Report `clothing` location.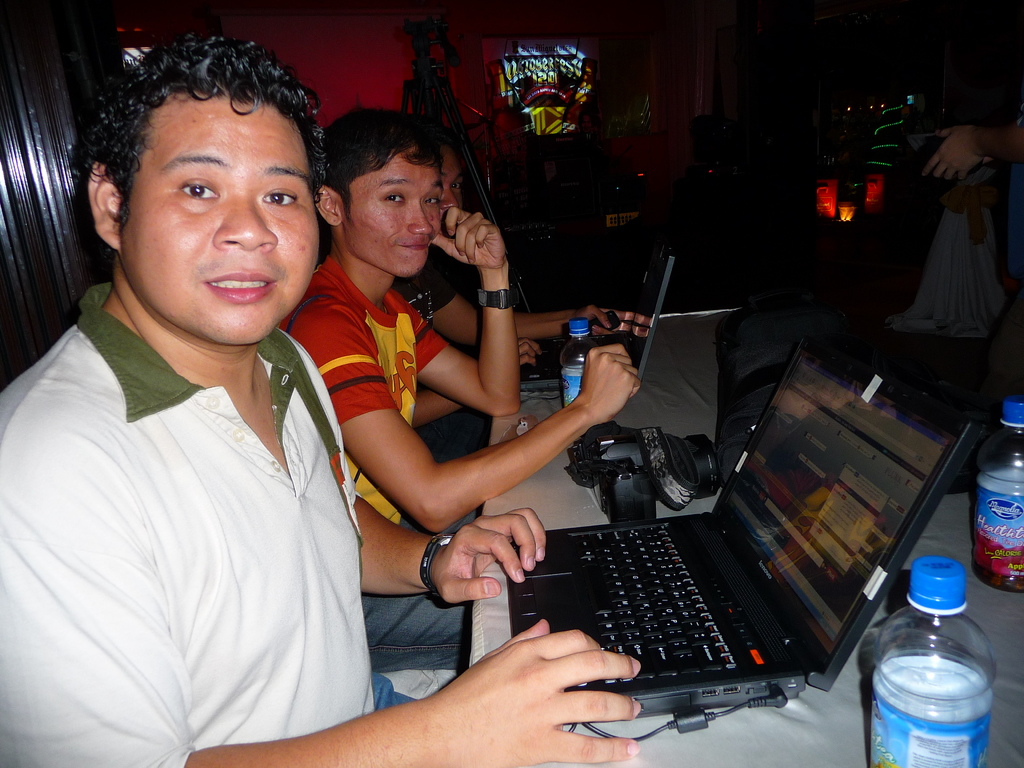
Report: <box>1008,103,1023,291</box>.
